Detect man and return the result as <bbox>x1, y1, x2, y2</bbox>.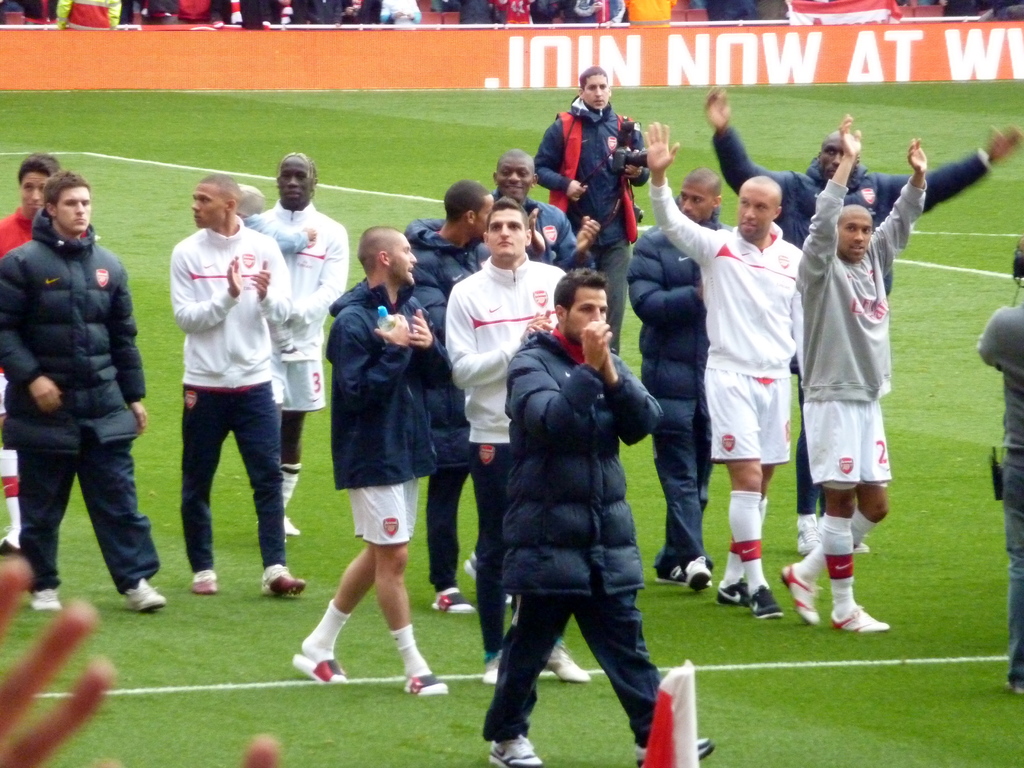
<bbox>492, 153, 589, 265</bbox>.
